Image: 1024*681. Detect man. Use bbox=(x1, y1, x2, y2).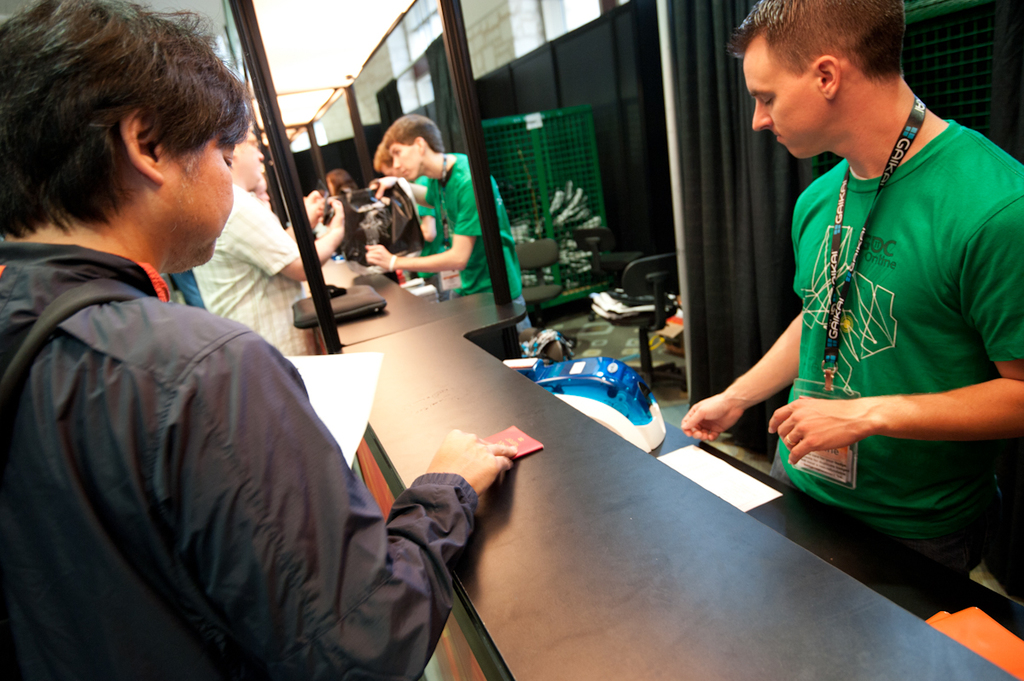
bbox=(678, 0, 1023, 575).
